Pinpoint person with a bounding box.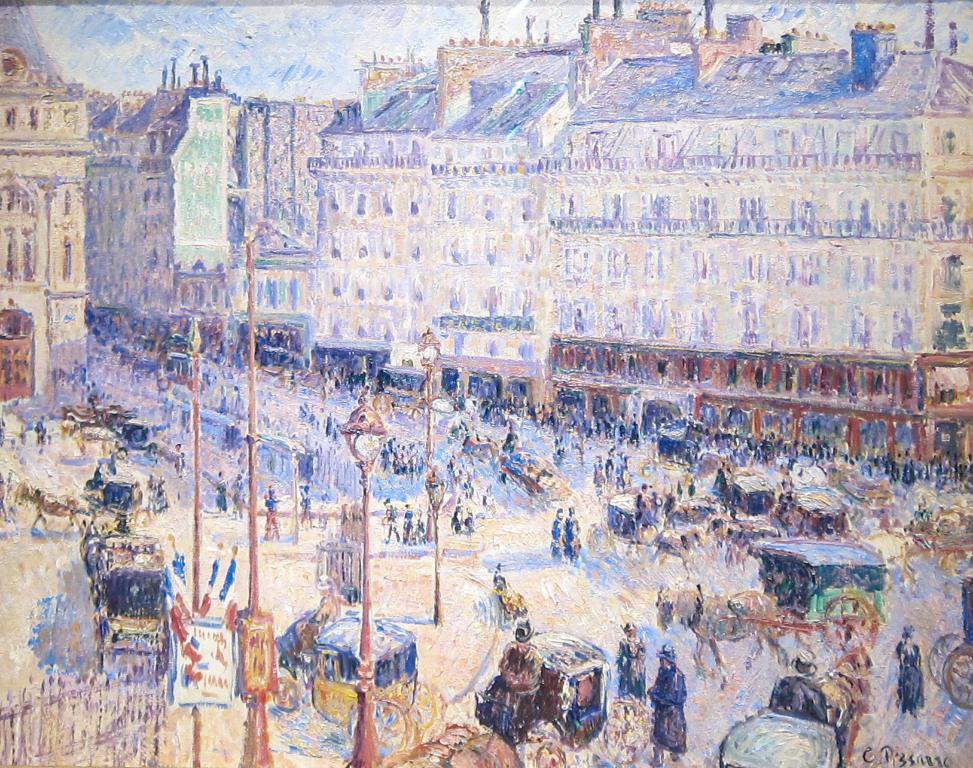
(173,442,189,482).
